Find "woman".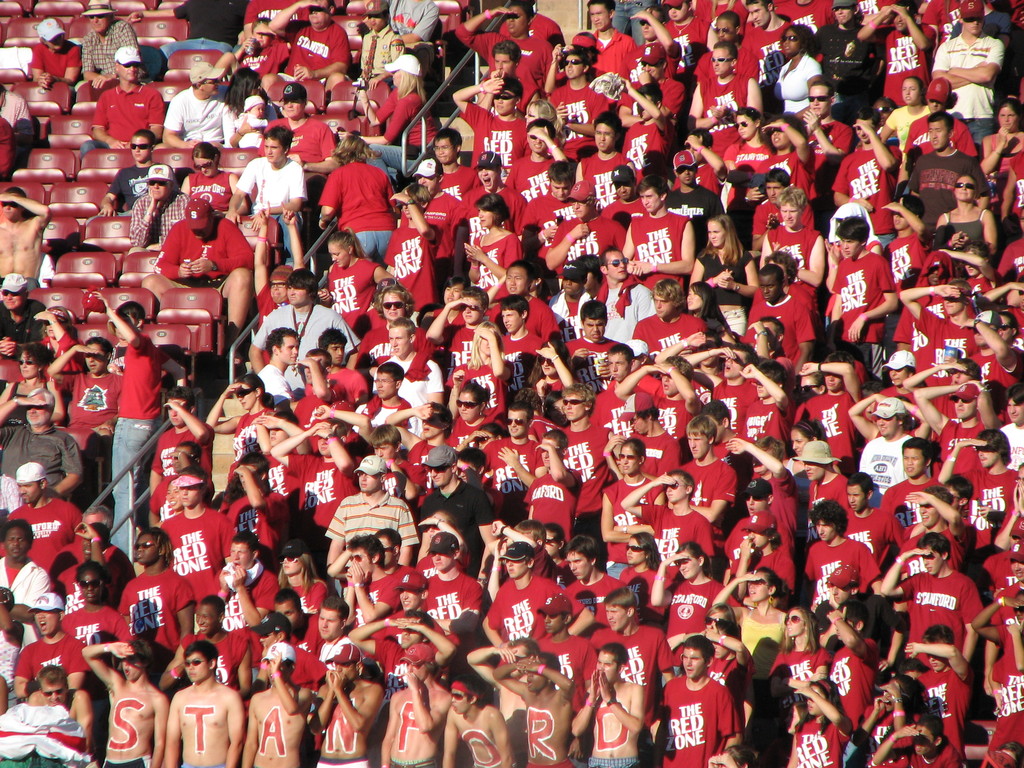
<box>0,339,65,445</box>.
